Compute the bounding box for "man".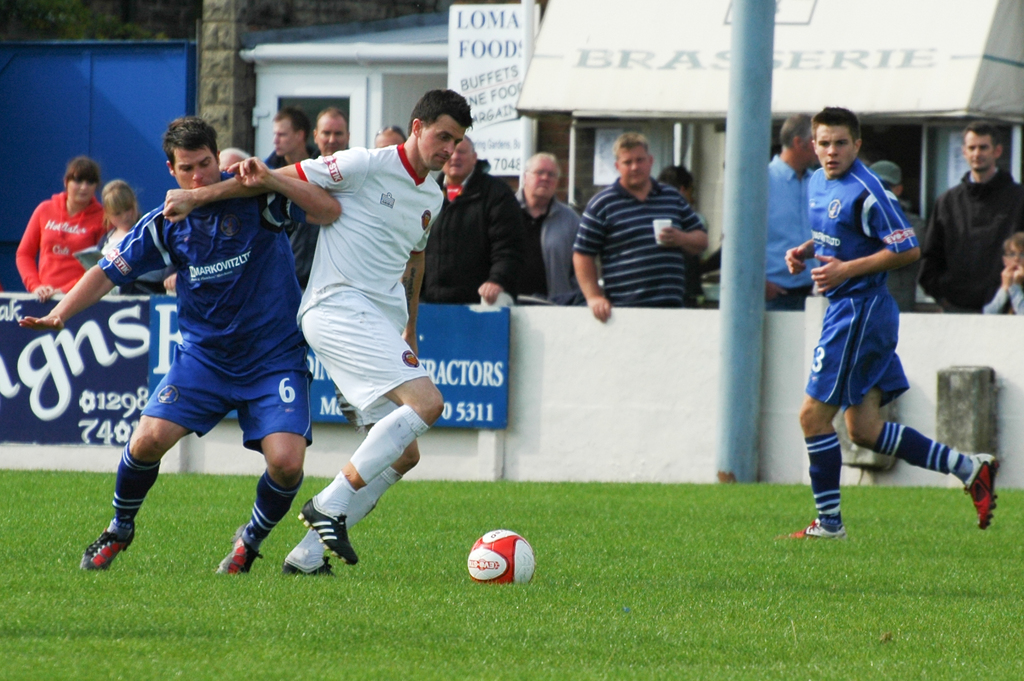
x1=15 y1=120 x2=345 y2=577.
